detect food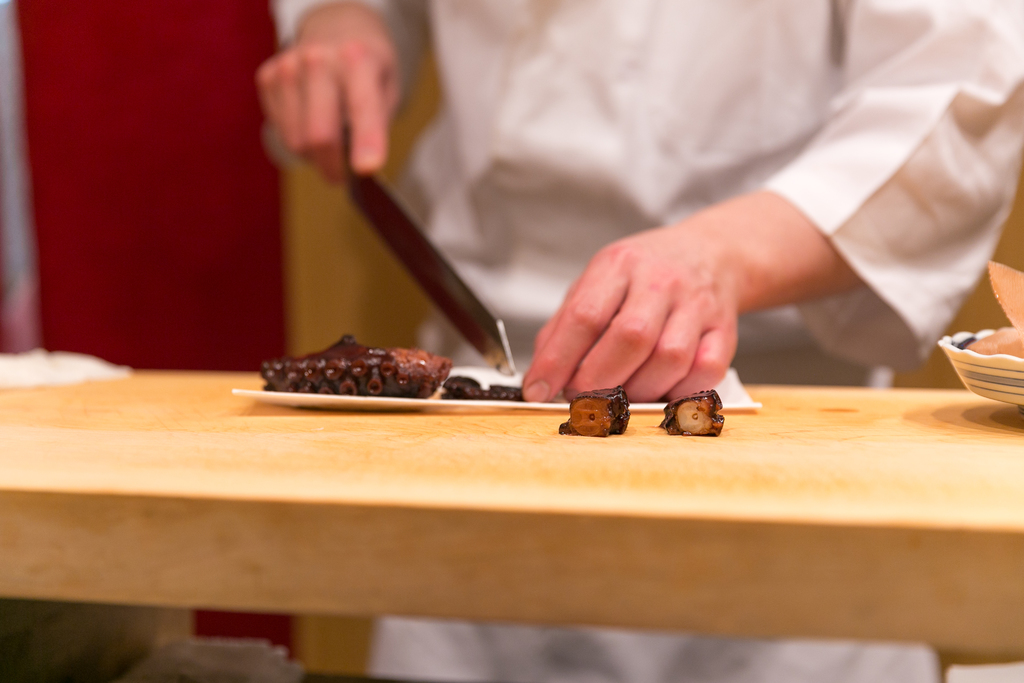
locate(557, 388, 630, 436)
